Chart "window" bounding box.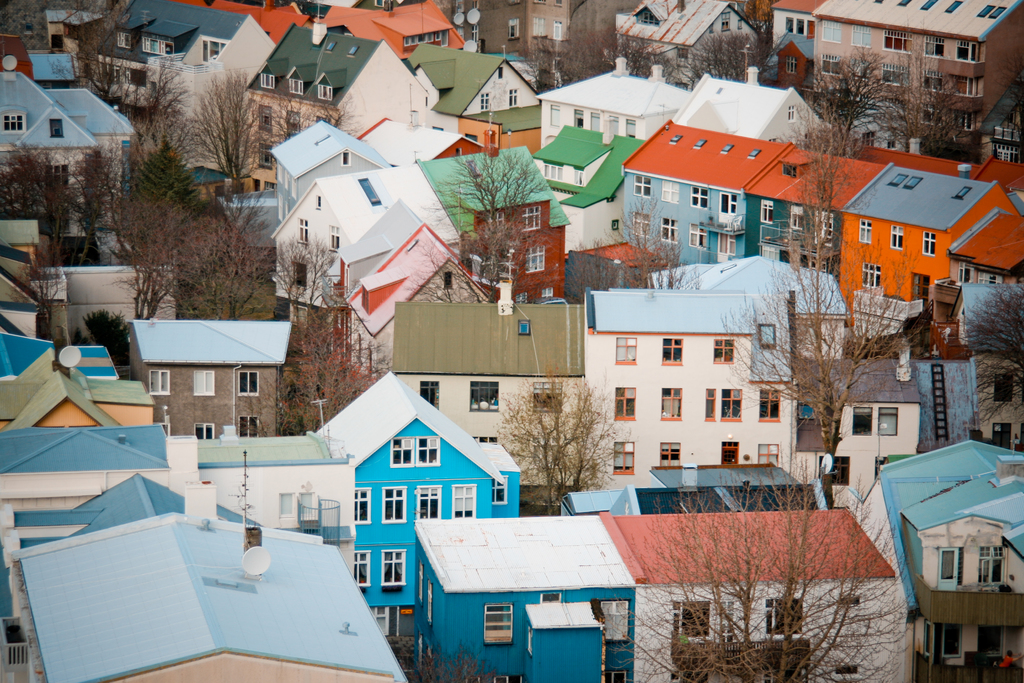
Charted: <bbox>528, 17, 548, 36</bbox>.
